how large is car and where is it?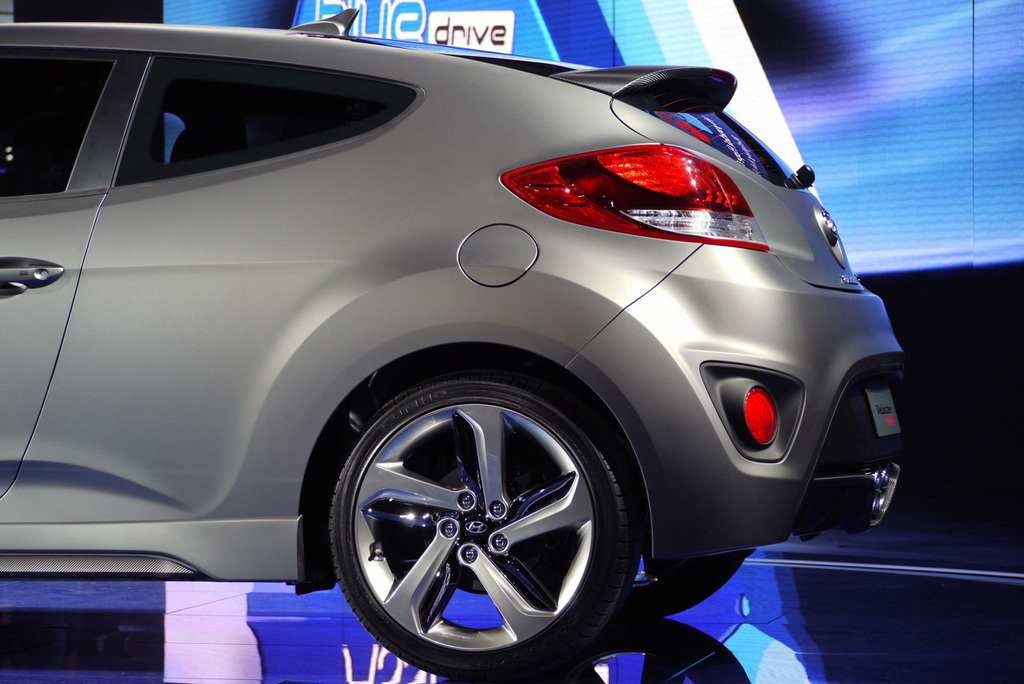
Bounding box: bbox=(0, 6, 902, 683).
